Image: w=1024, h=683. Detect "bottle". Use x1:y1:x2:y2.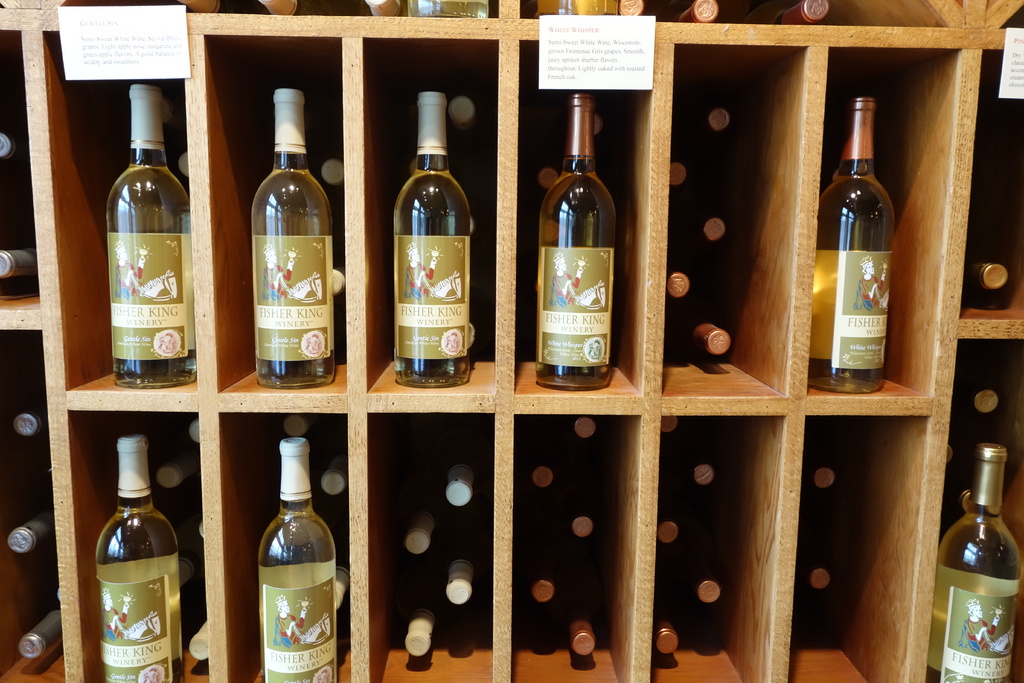
243:457:332:669.
